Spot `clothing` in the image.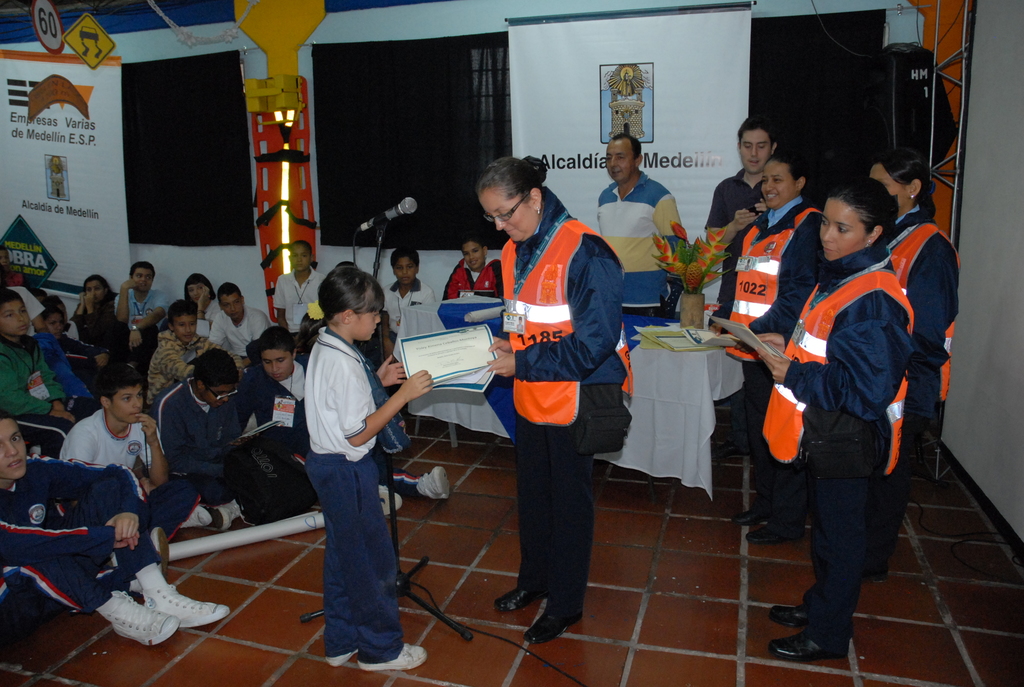
`clothing` found at l=711, t=196, r=826, b=387.
